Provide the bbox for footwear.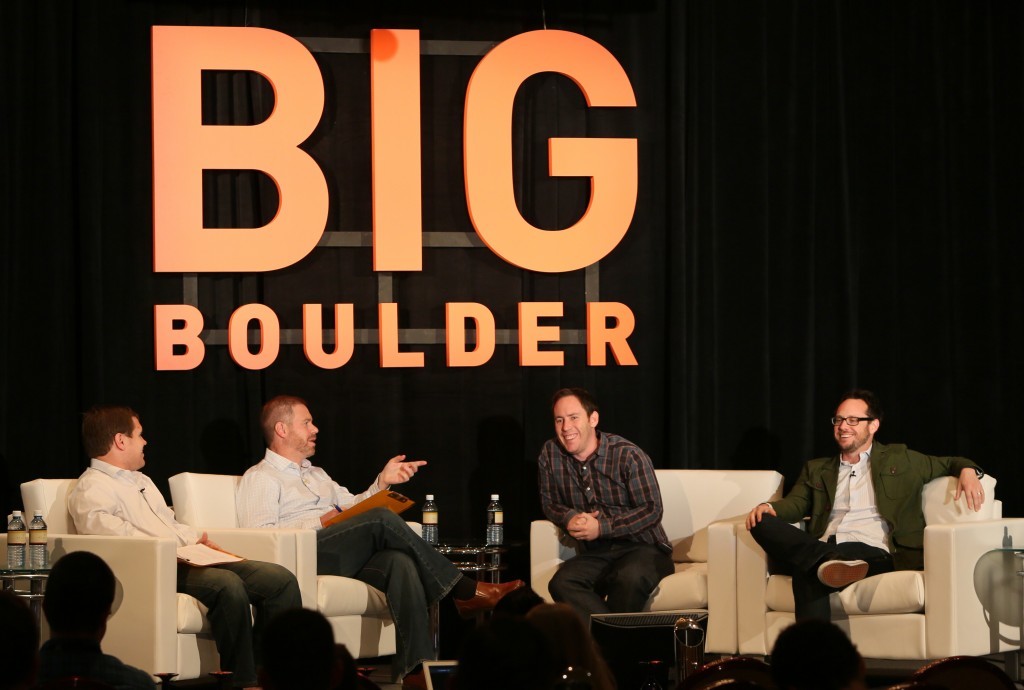
detection(400, 667, 426, 689).
